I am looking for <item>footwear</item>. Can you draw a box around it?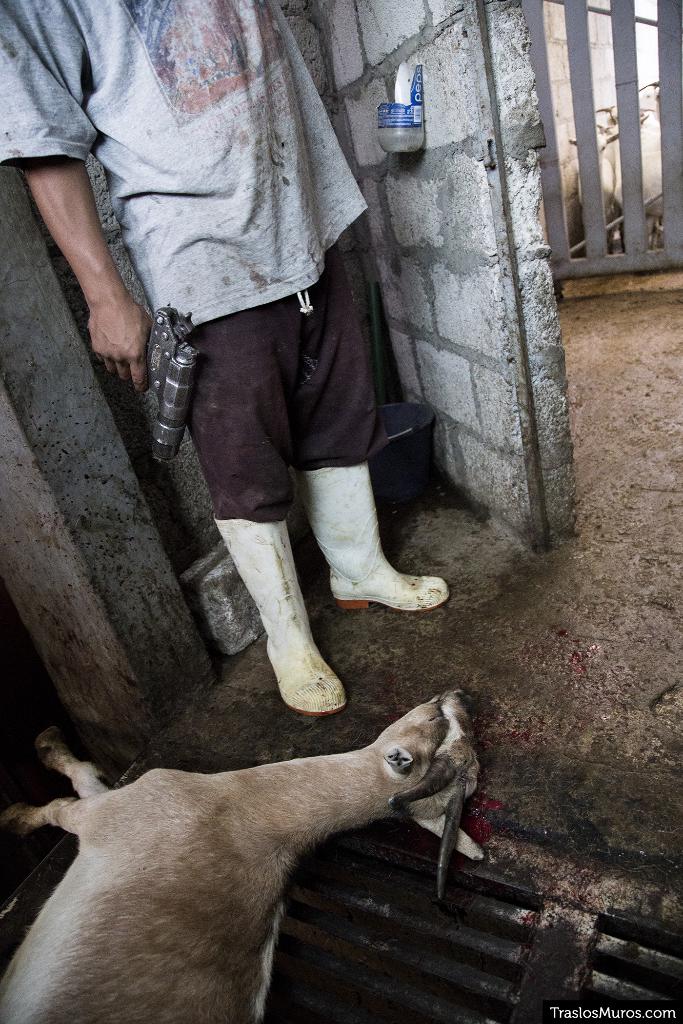
Sure, the bounding box is x1=295 y1=462 x2=449 y2=611.
